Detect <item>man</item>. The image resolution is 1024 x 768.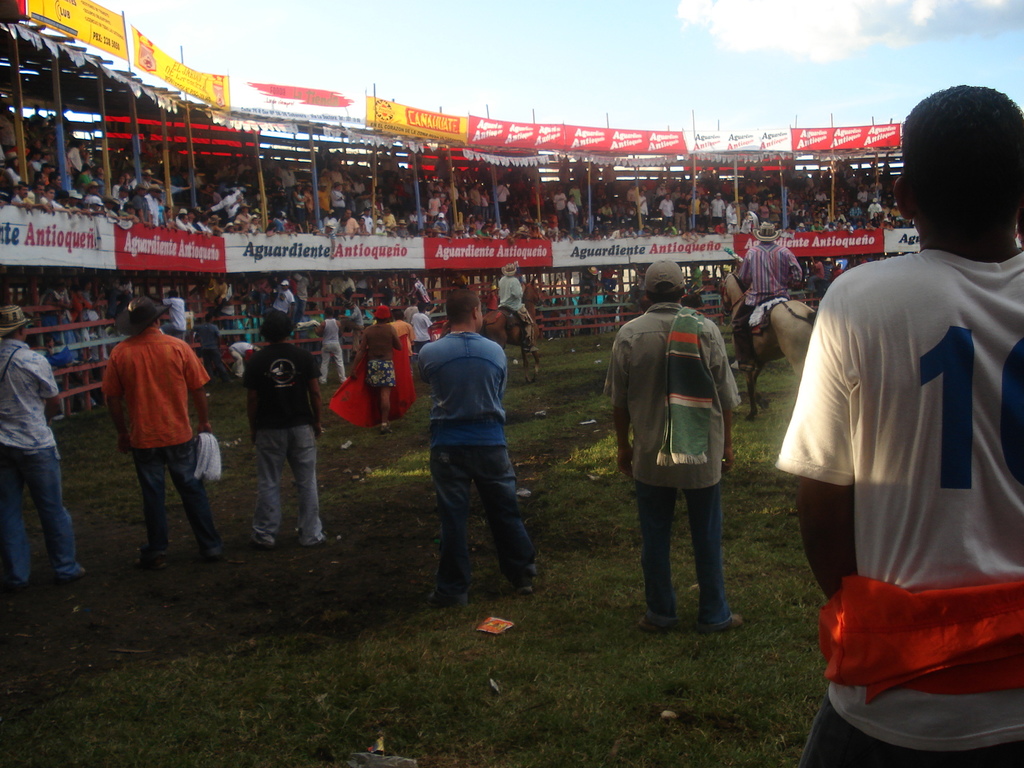
<region>10, 180, 35, 209</region>.
